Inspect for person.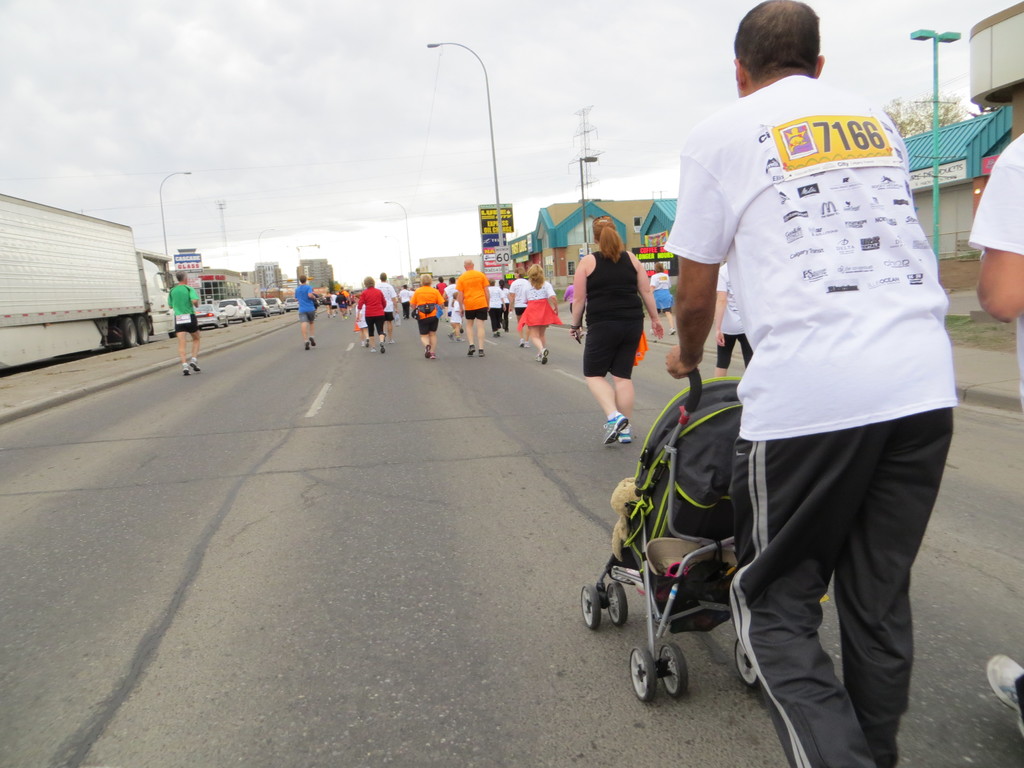
Inspection: pyautogui.locateOnScreen(292, 271, 317, 358).
